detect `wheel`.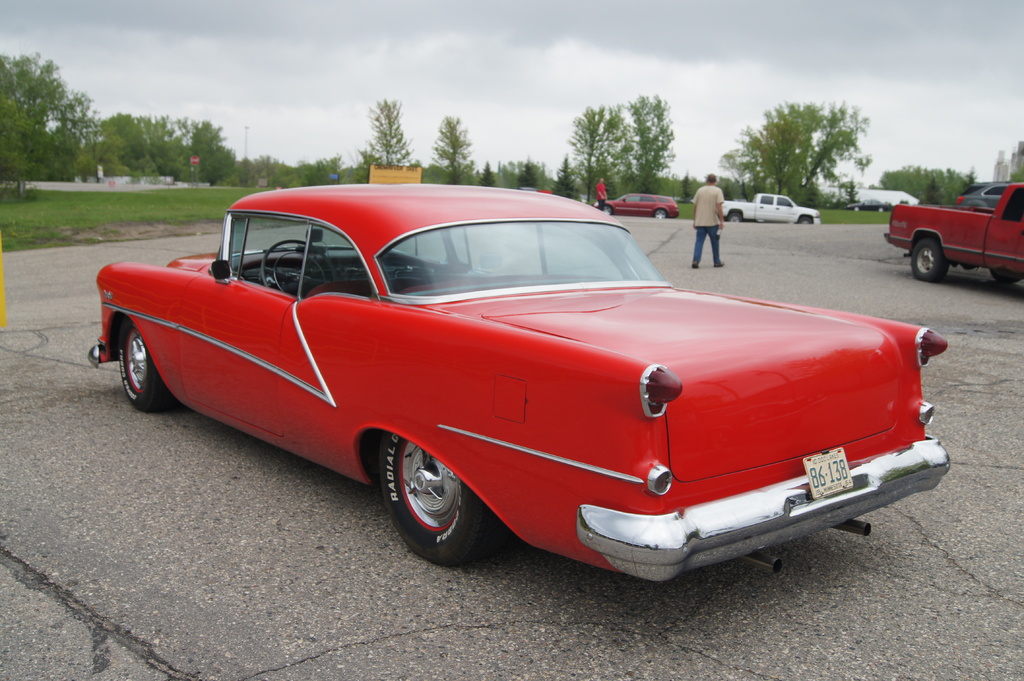
Detected at pyautogui.locateOnScreen(798, 216, 813, 224).
